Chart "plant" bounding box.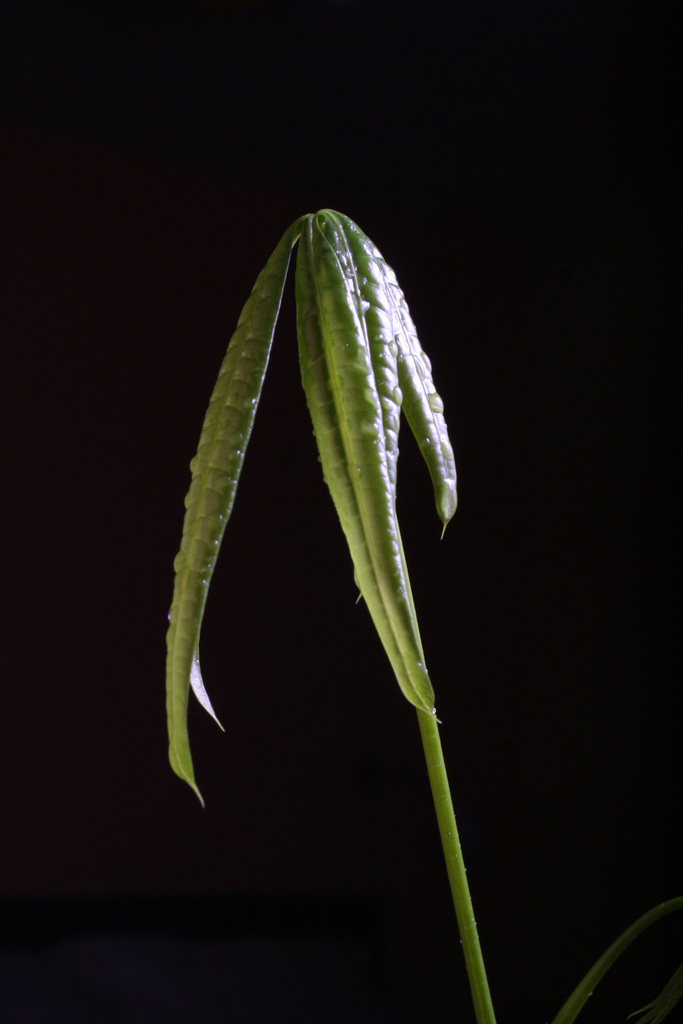
Charted: (x1=171, y1=209, x2=682, y2=1022).
